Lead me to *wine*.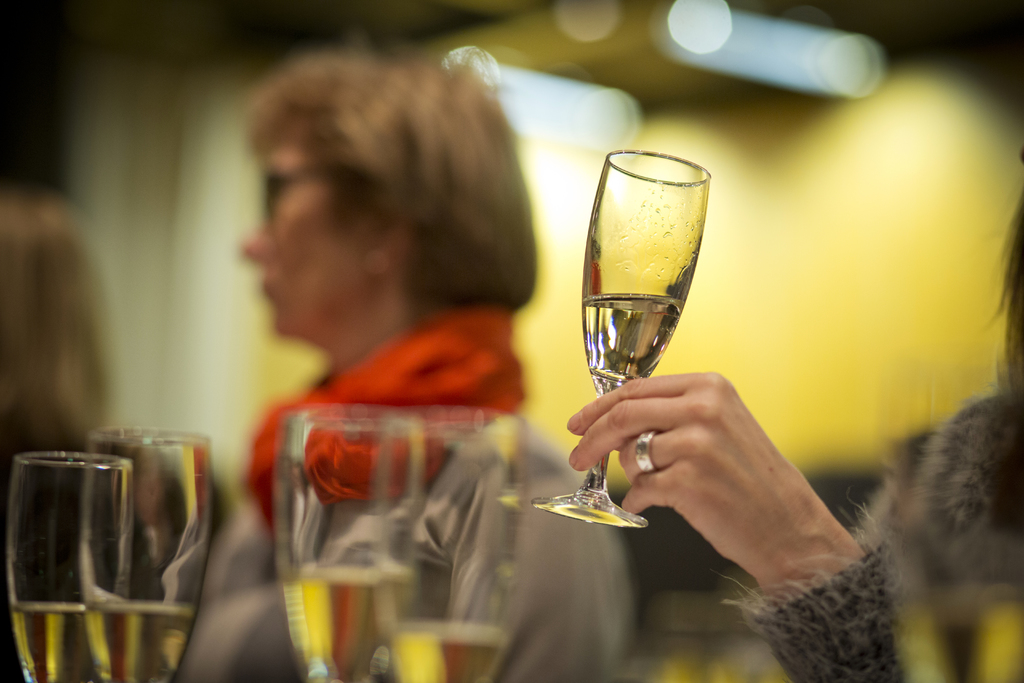
Lead to [386, 625, 503, 682].
